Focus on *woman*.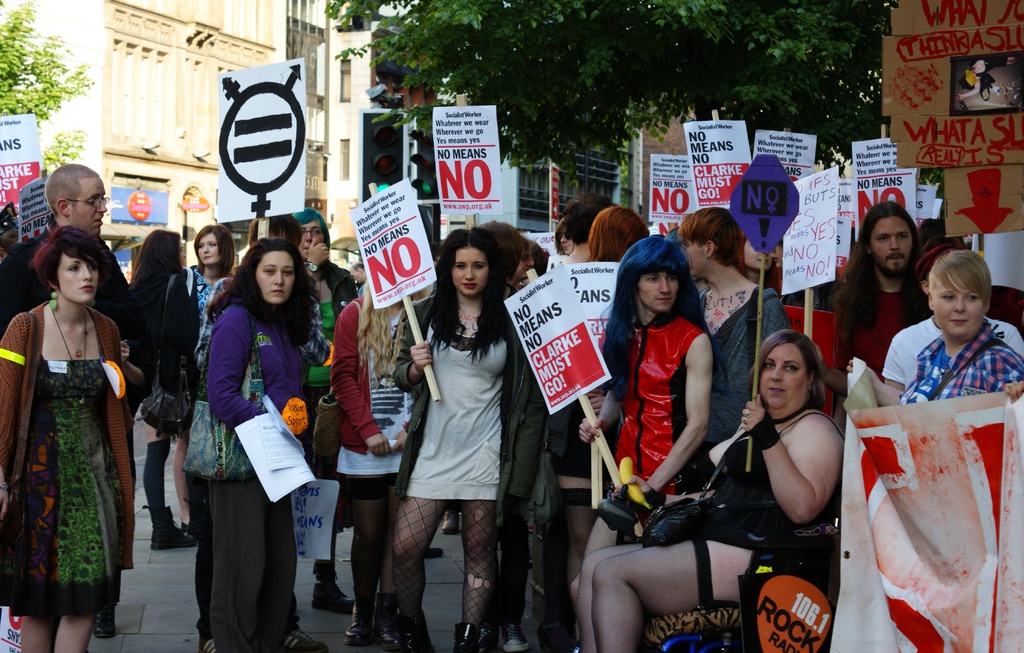
Focused at 385/232/513/652.
